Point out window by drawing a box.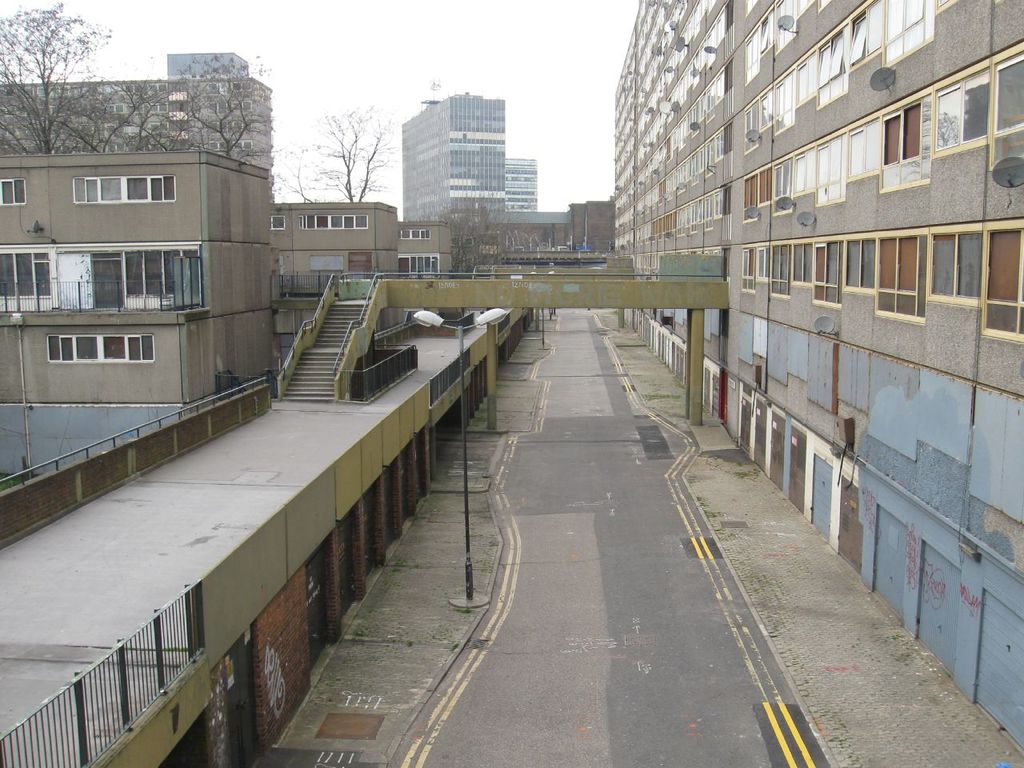
(270, 218, 285, 228).
